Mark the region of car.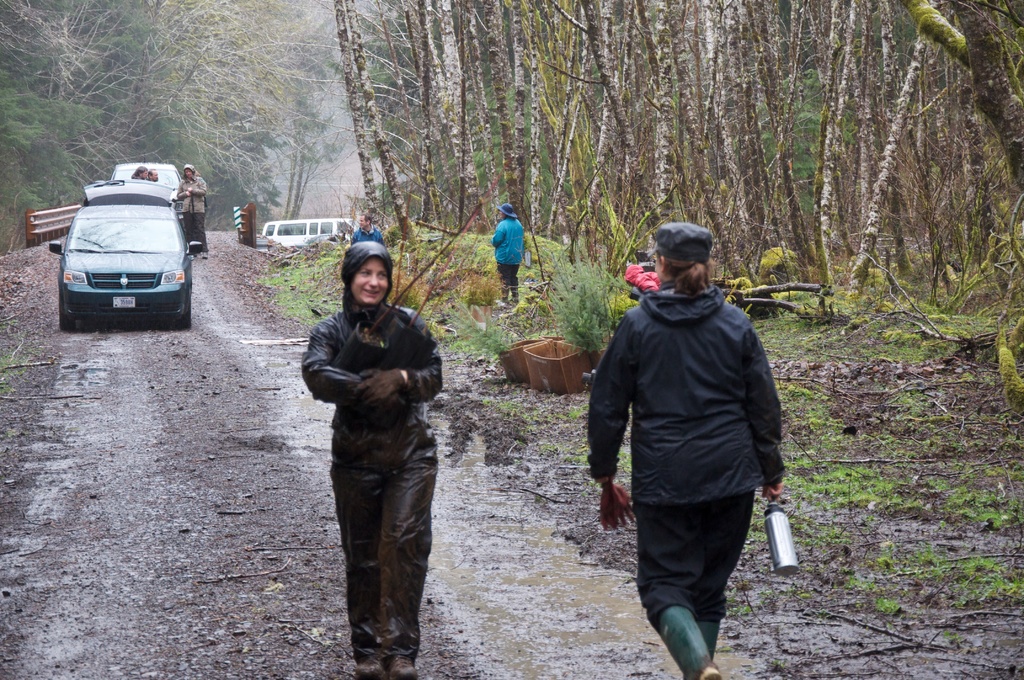
Region: box(120, 156, 198, 234).
